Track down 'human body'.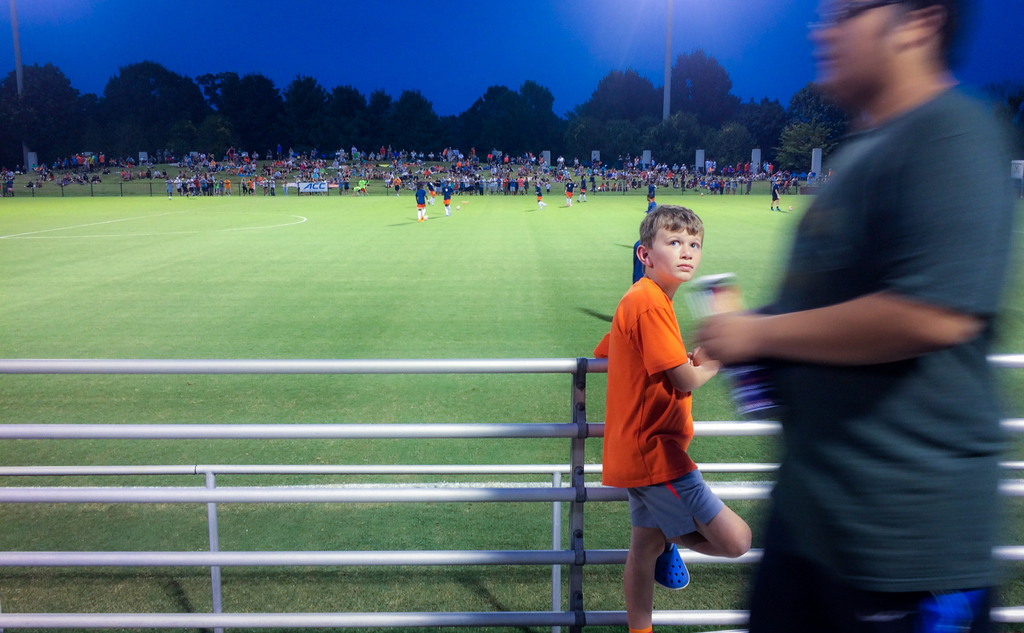
Tracked to bbox=[770, 178, 782, 211].
